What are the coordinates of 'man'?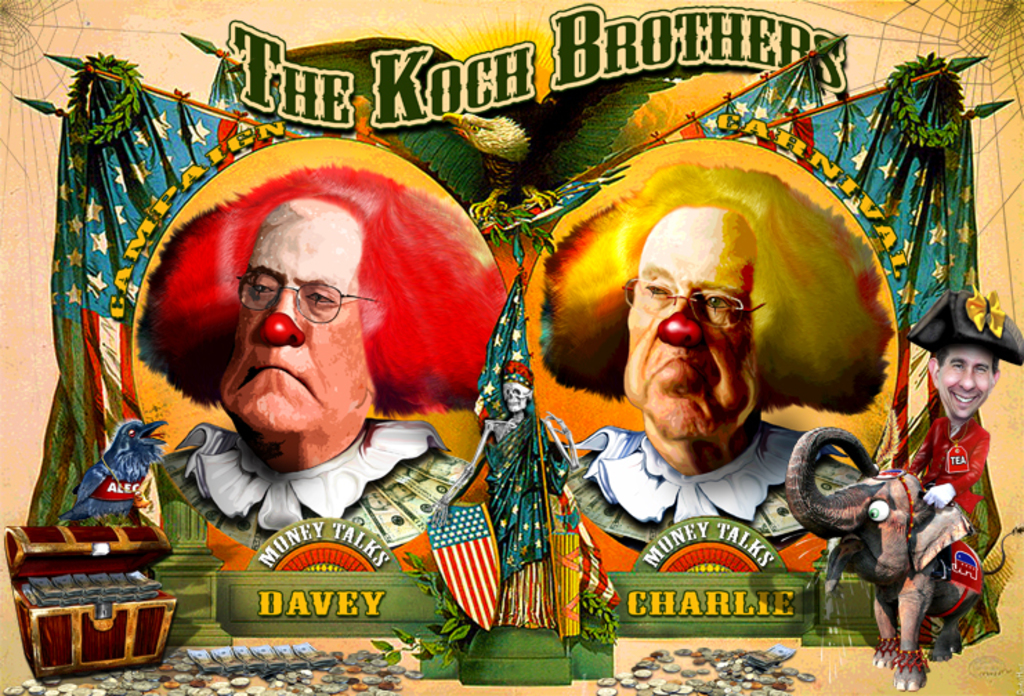
[left=108, top=155, right=524, bottom=587].
